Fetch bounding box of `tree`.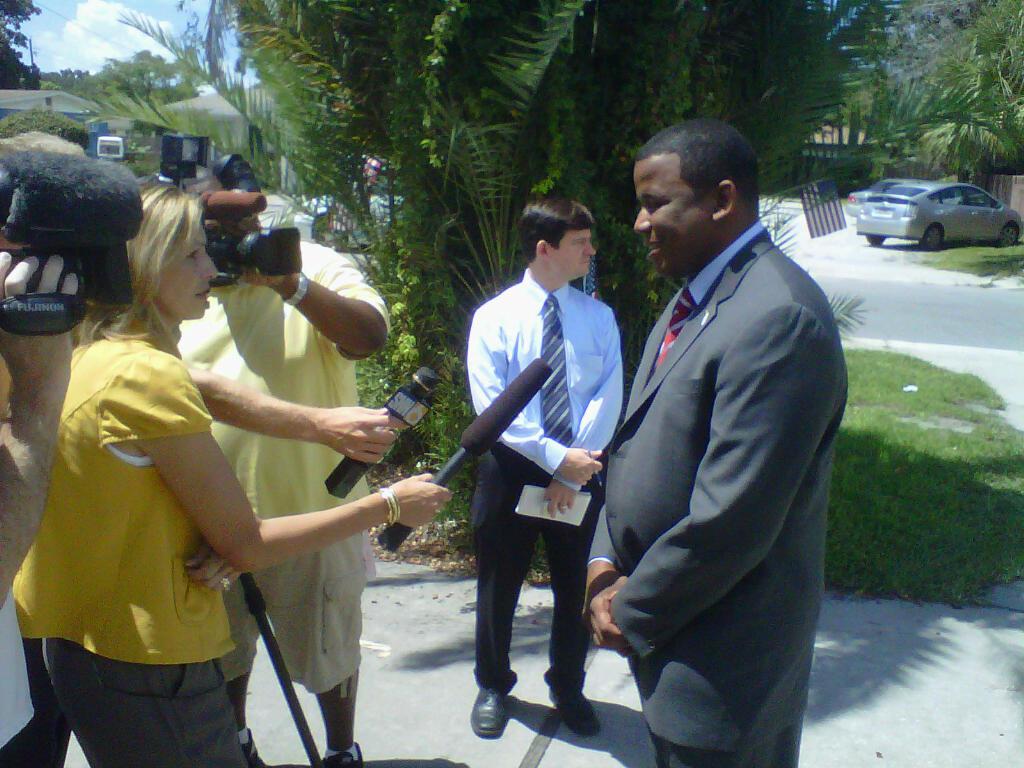
Bbox: [0,0,35,93].
